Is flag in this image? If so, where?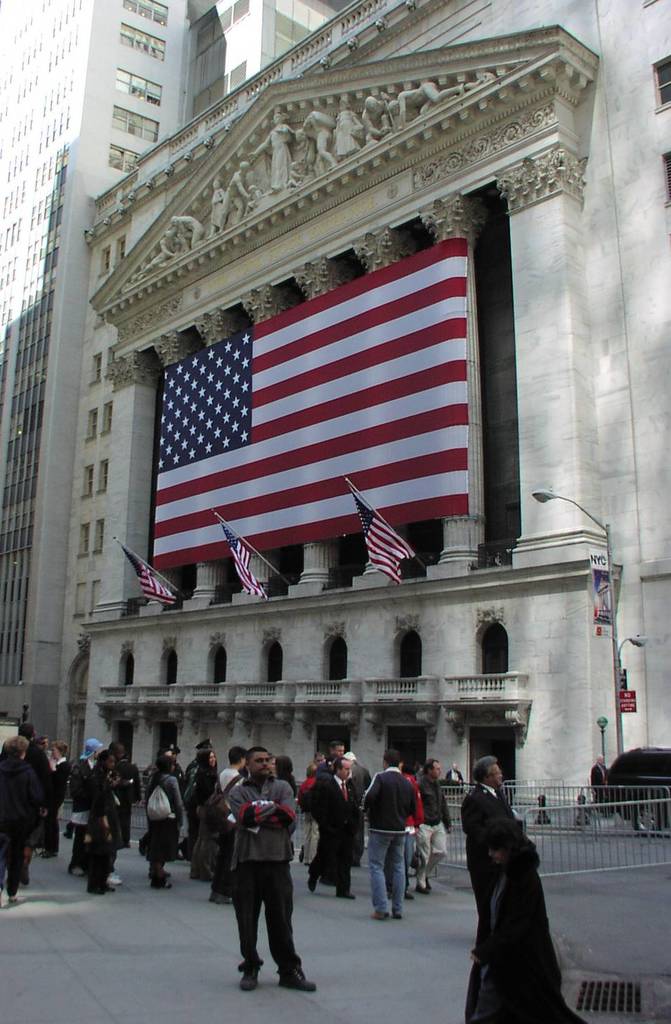
Yes, at pyautogui.locateOnScreen(351, 496, 411, 570).
